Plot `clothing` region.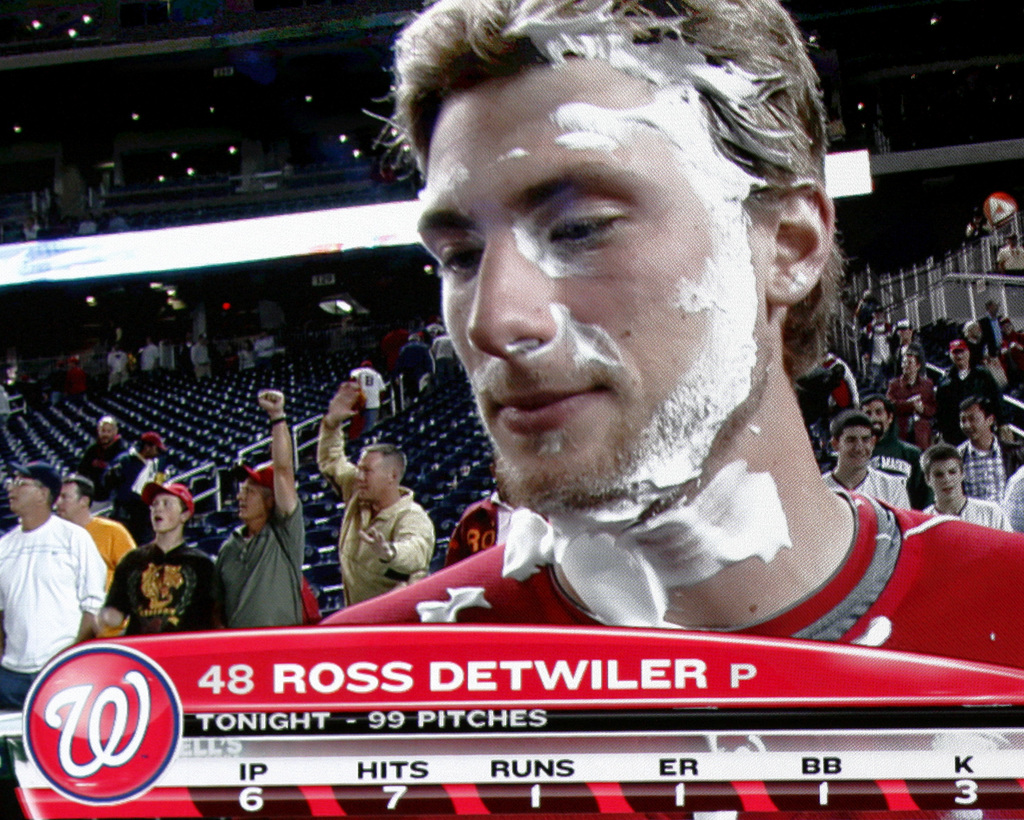
Plotted at box(372, 324, 408, 373).
